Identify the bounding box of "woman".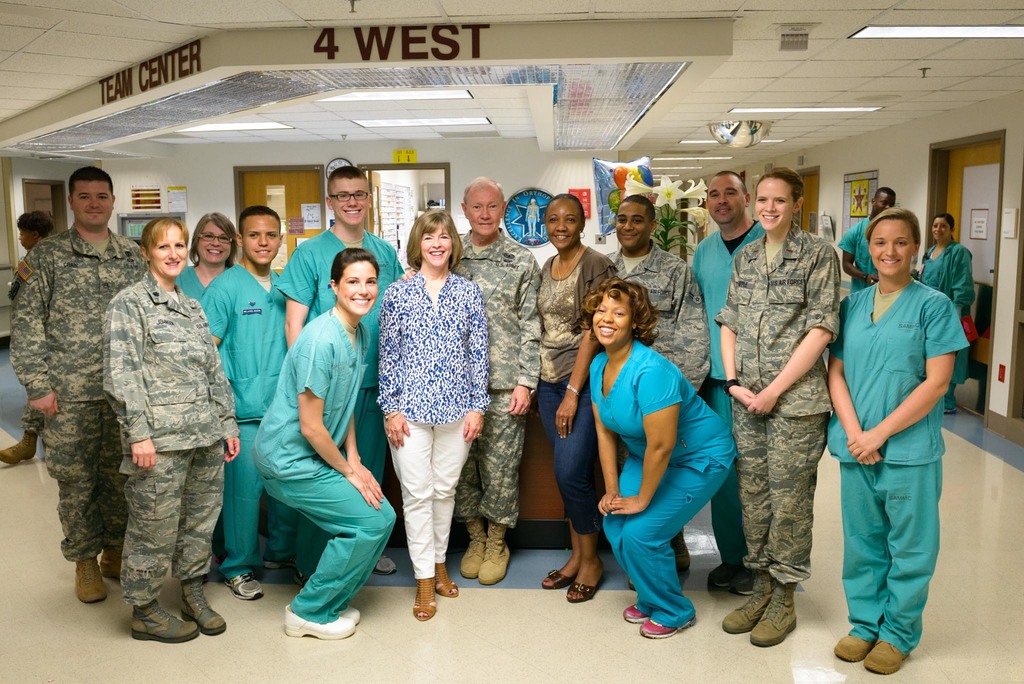
crop(822, 204, 974, 676).
